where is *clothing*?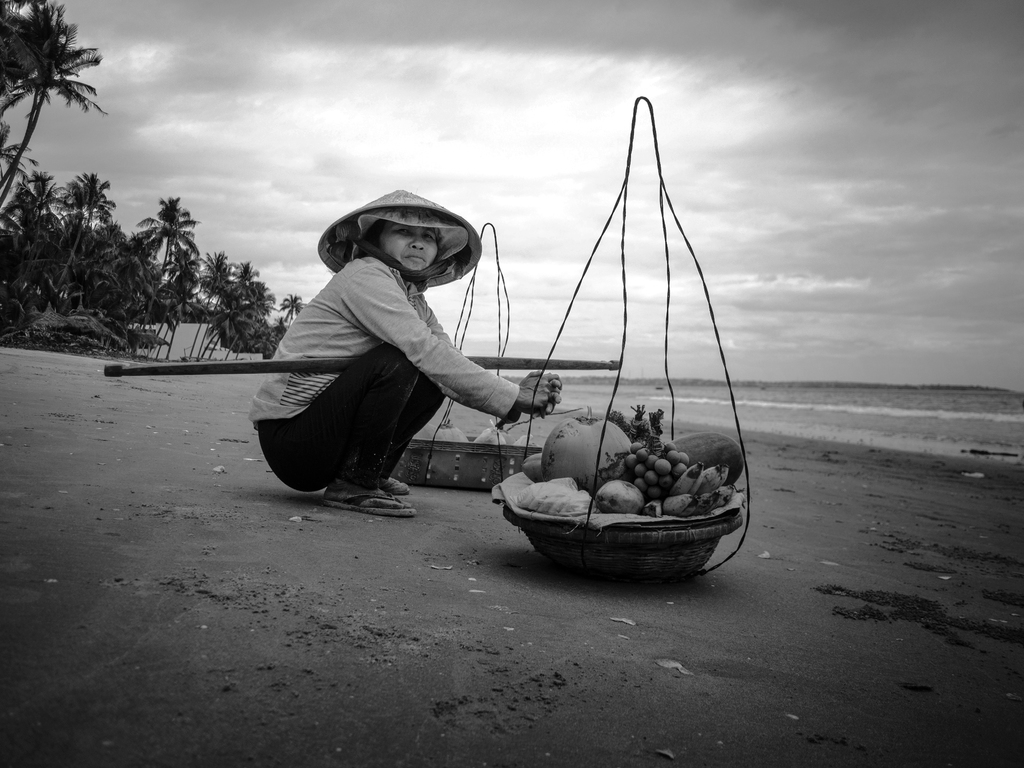
x1=262 y1=168 x2=557 y2=501.
